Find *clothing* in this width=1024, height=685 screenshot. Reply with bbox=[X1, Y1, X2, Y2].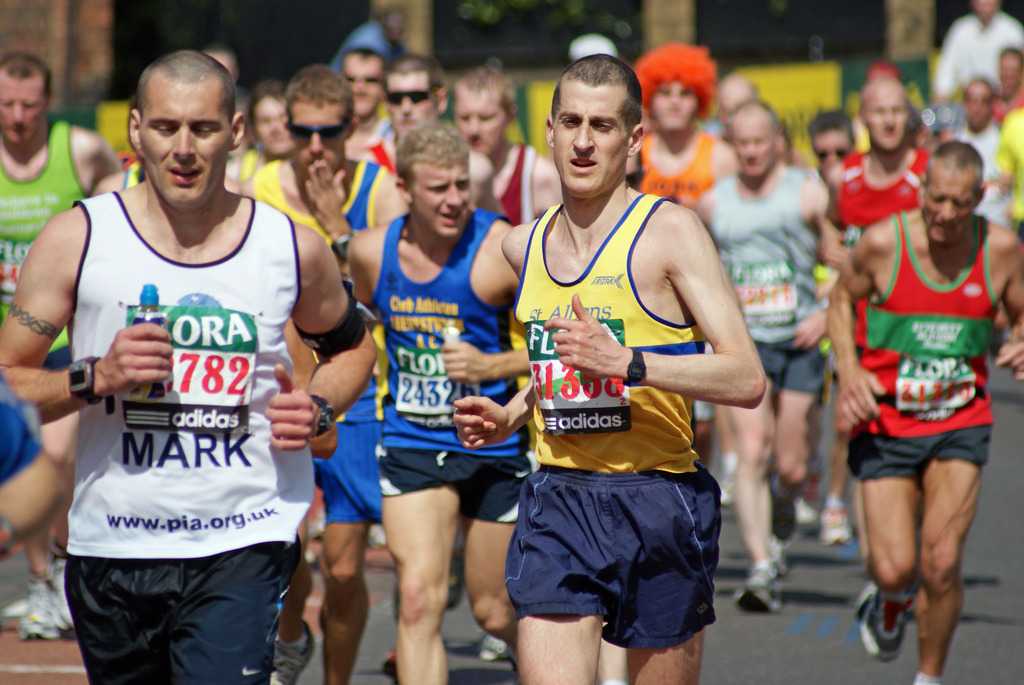
bbox=[0, 116, 88, 371].
